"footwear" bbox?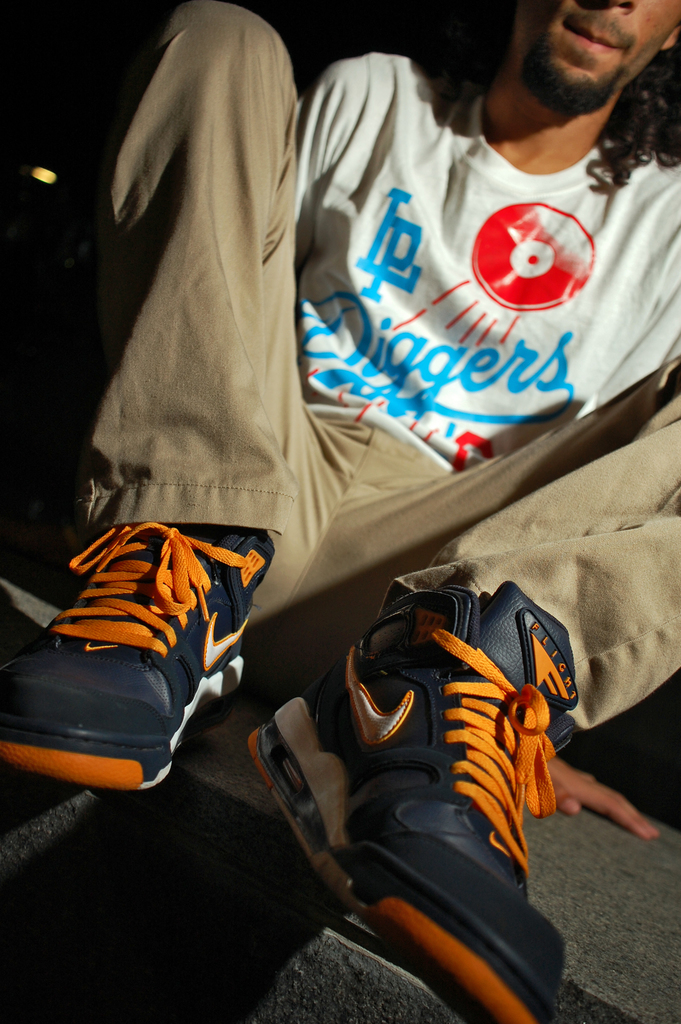
[259, 600, 587, 1016]
